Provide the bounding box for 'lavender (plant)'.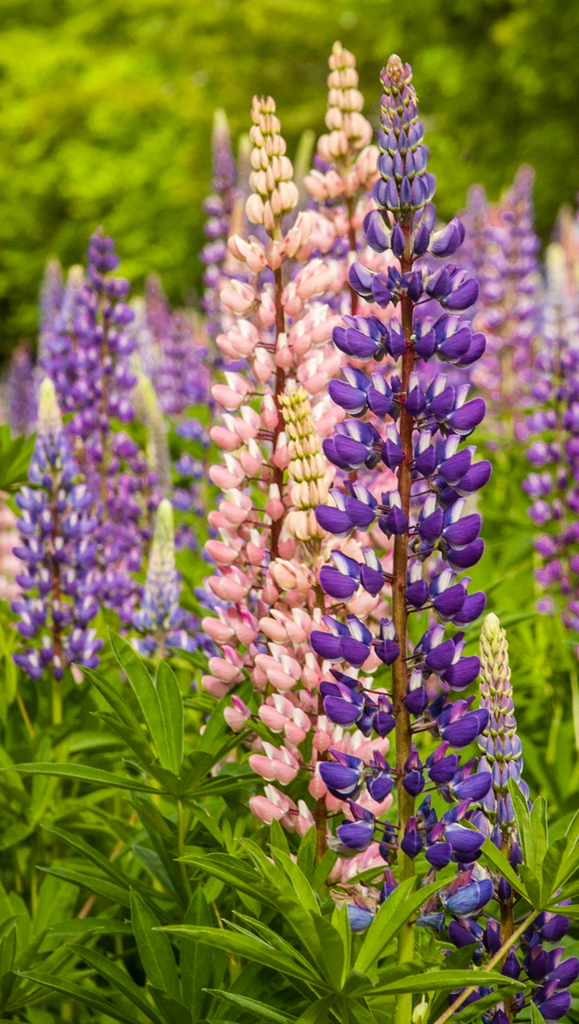
detection(297, 33, 403, 900).
